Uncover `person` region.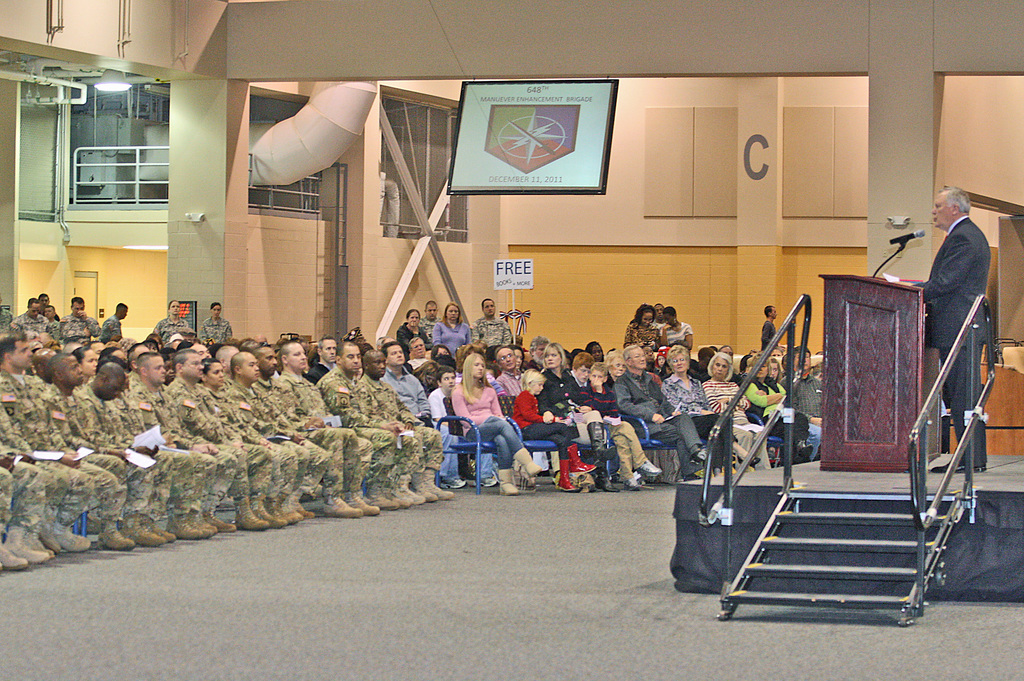
Uncovered: <box>471,298,513,349</box>.
